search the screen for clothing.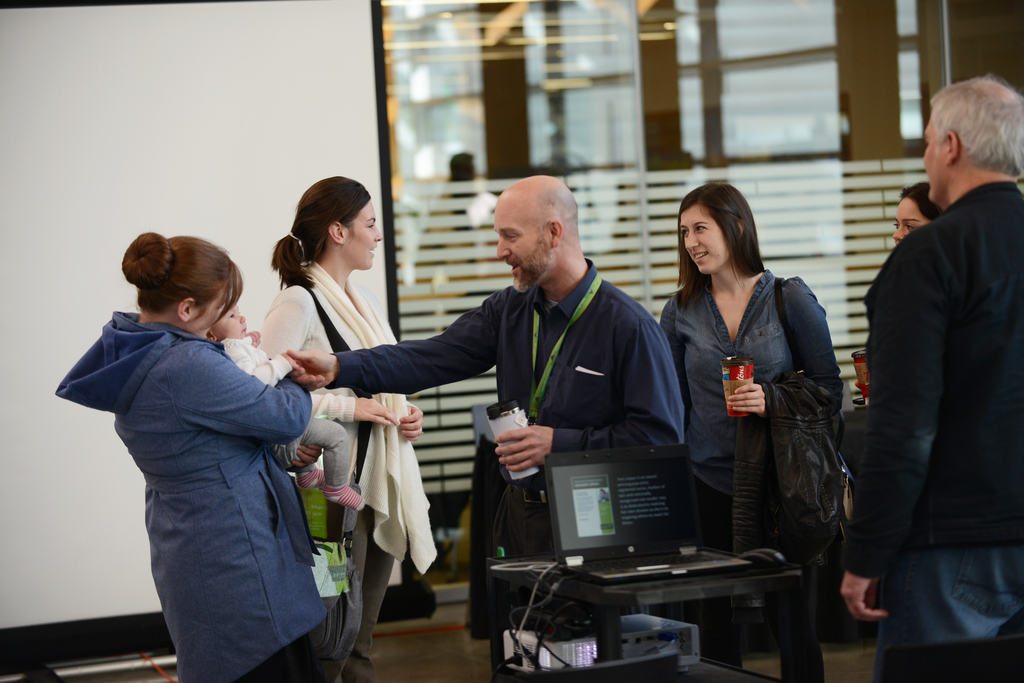
Found at [x1=643, y1=286, x2=859, y2=682].
